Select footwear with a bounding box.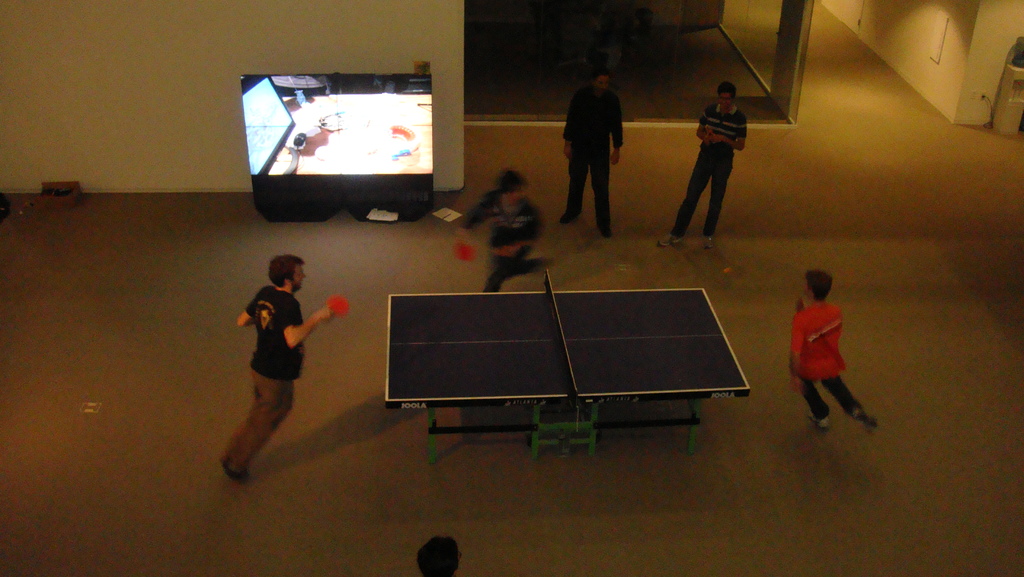
(left=214, top=450, right=241, bottom=475).
